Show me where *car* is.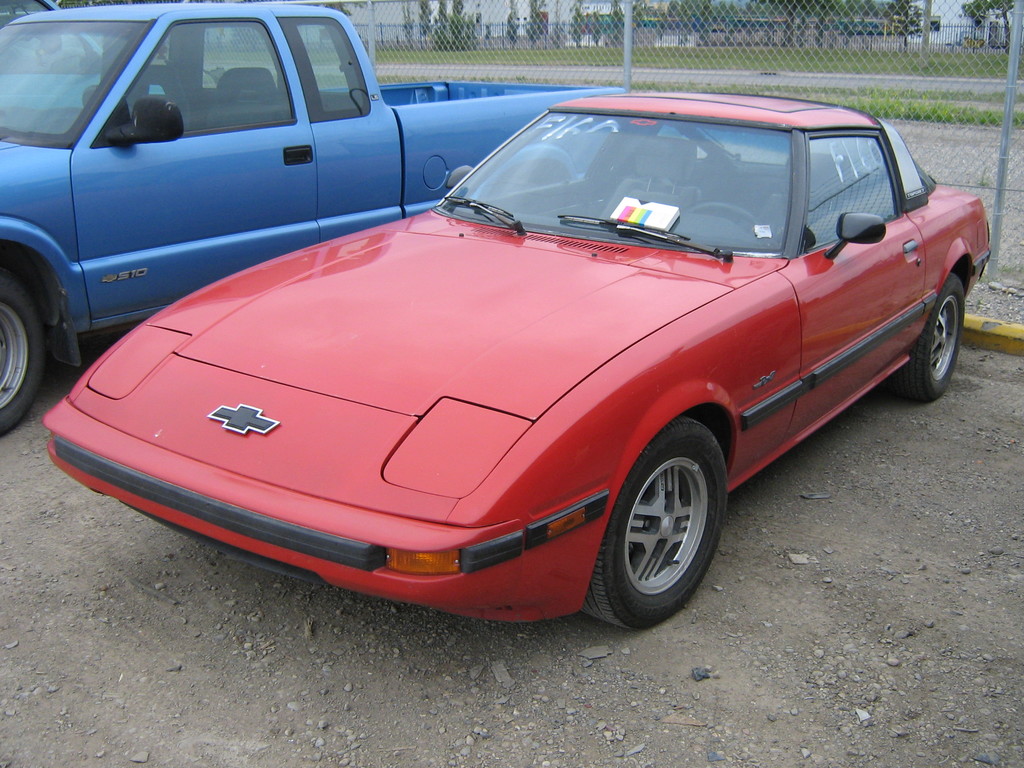
*car* is at region(35, 80, 992, 637).
